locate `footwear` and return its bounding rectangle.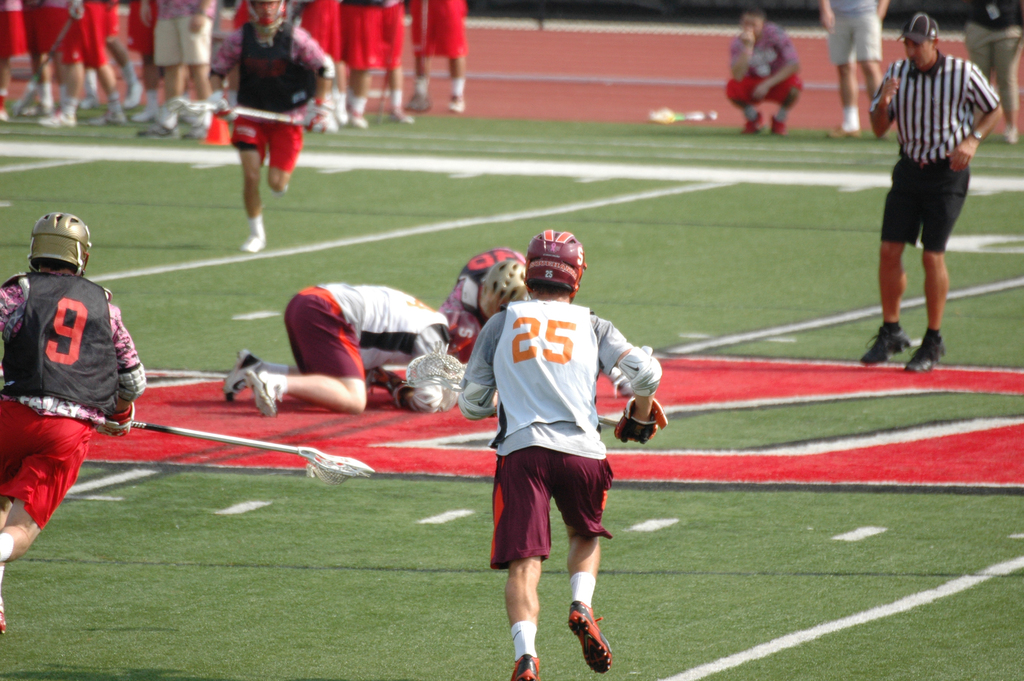
detection(564, 598, 617, 668).
